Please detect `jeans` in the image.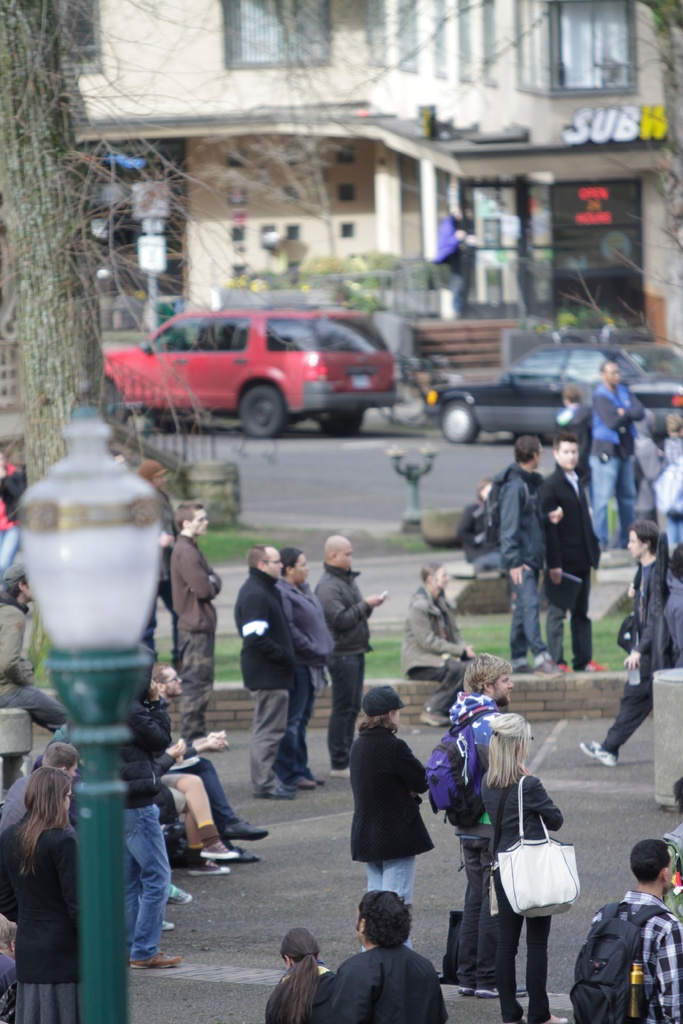
<region>507, 579, 542, 648</region>.
